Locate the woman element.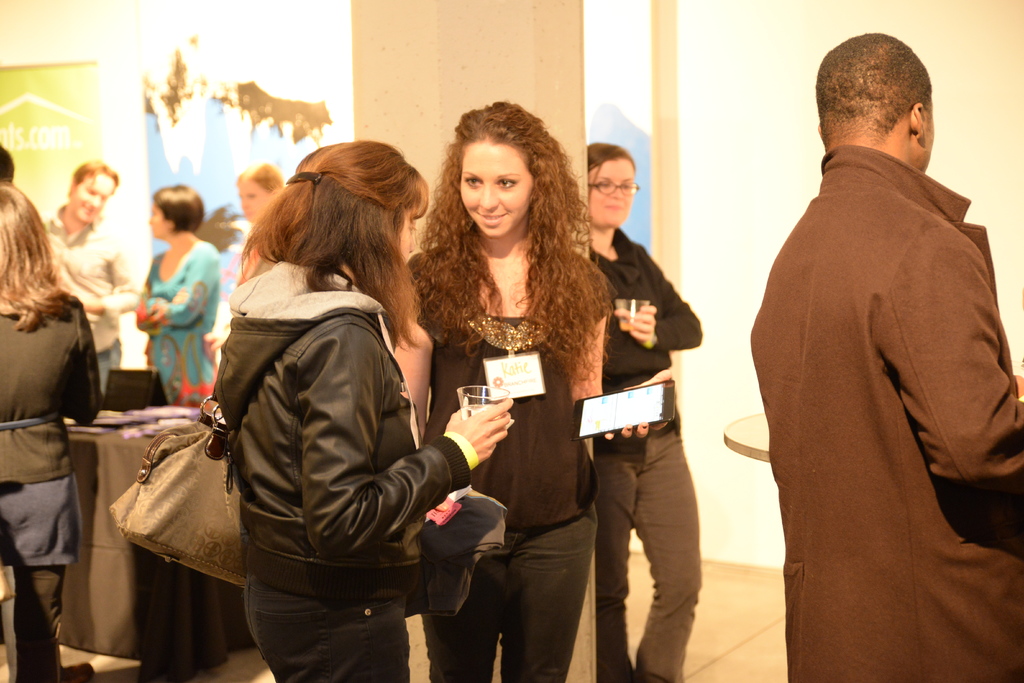
Element bbox: 391:93:661:682.
